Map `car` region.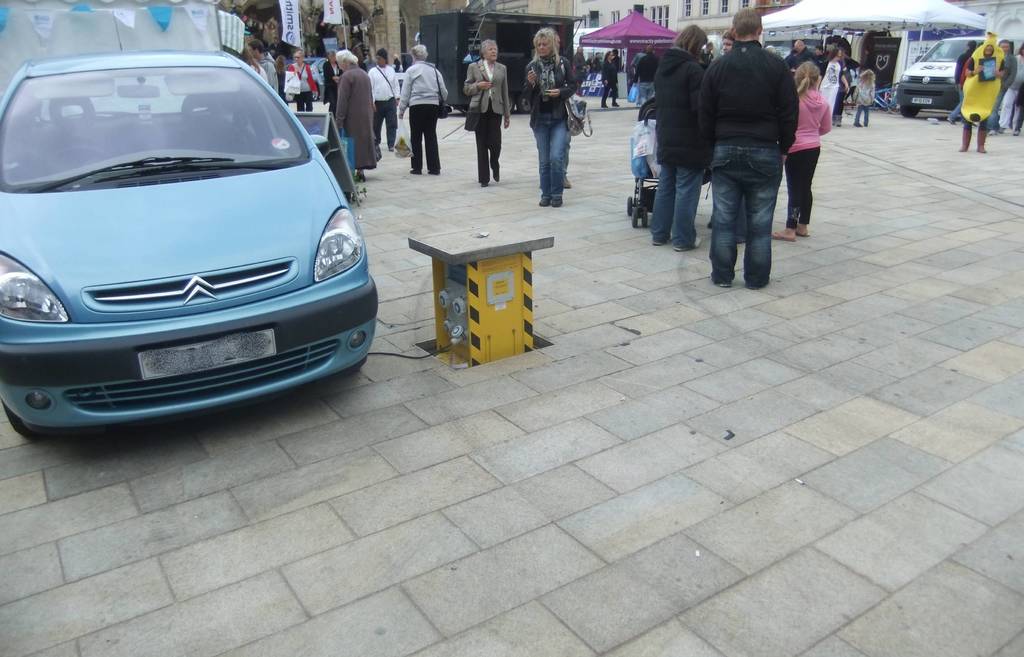
Mapped to BBox(285, 56, 328, 99).
